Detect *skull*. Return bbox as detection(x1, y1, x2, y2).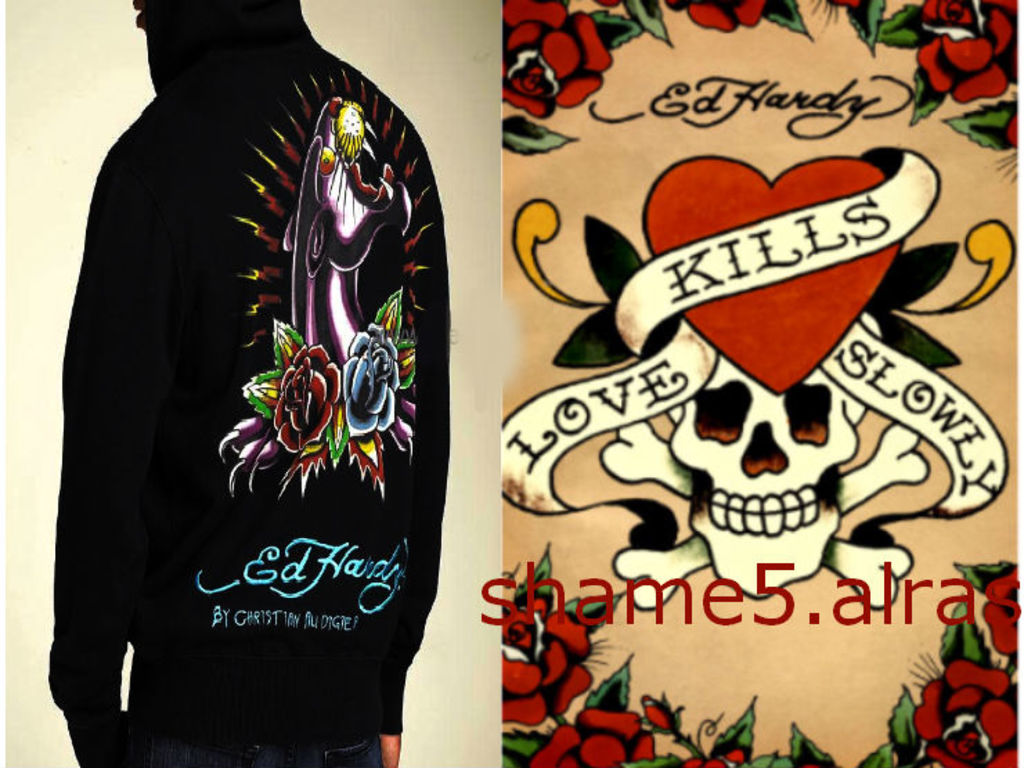
detection(675, 333, 863, 585).
